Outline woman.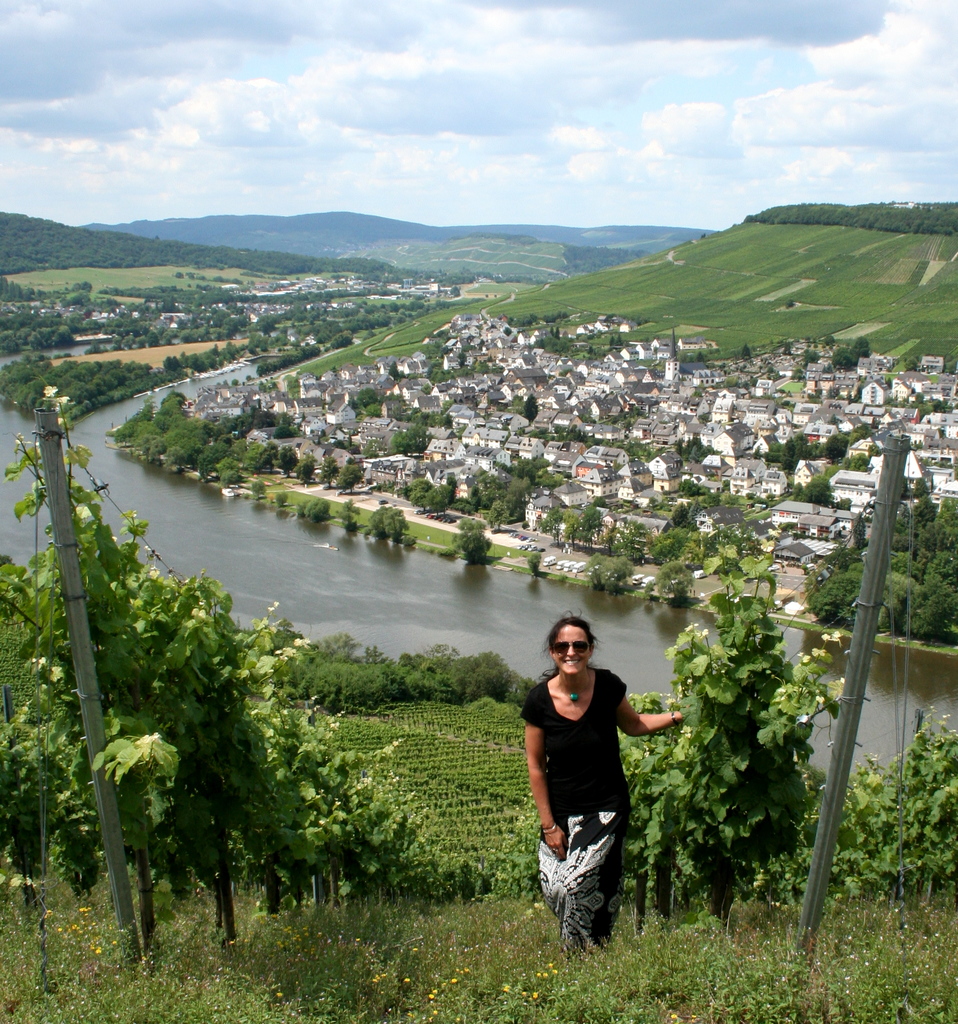
Outline: [515, 610, 660, 933].
